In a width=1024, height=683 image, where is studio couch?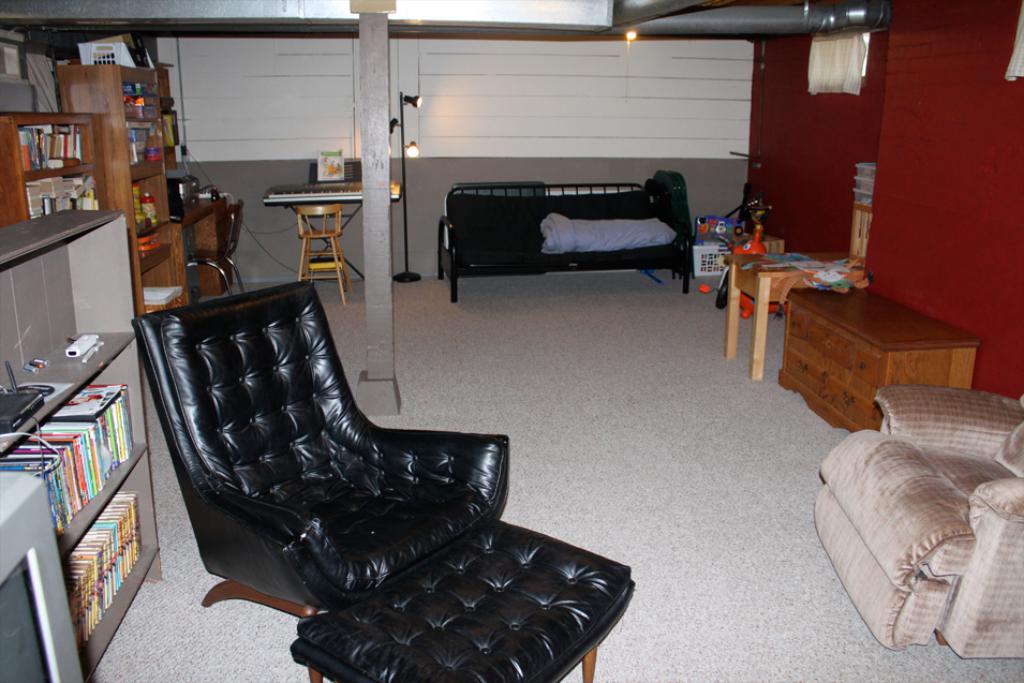
{"left": 815, "top": 388, "right": 1023, "bottom": 659}.
